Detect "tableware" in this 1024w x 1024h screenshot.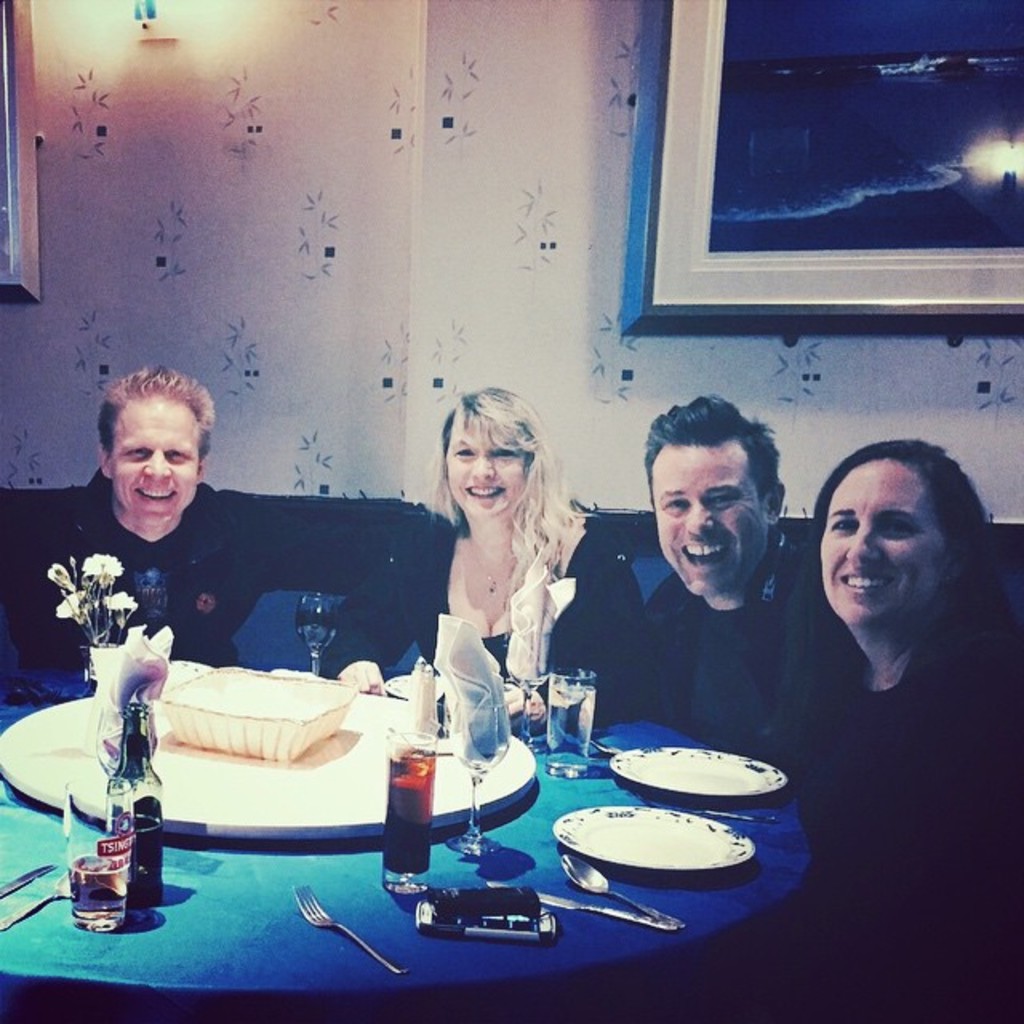
Detection: (0,870,70,934).
